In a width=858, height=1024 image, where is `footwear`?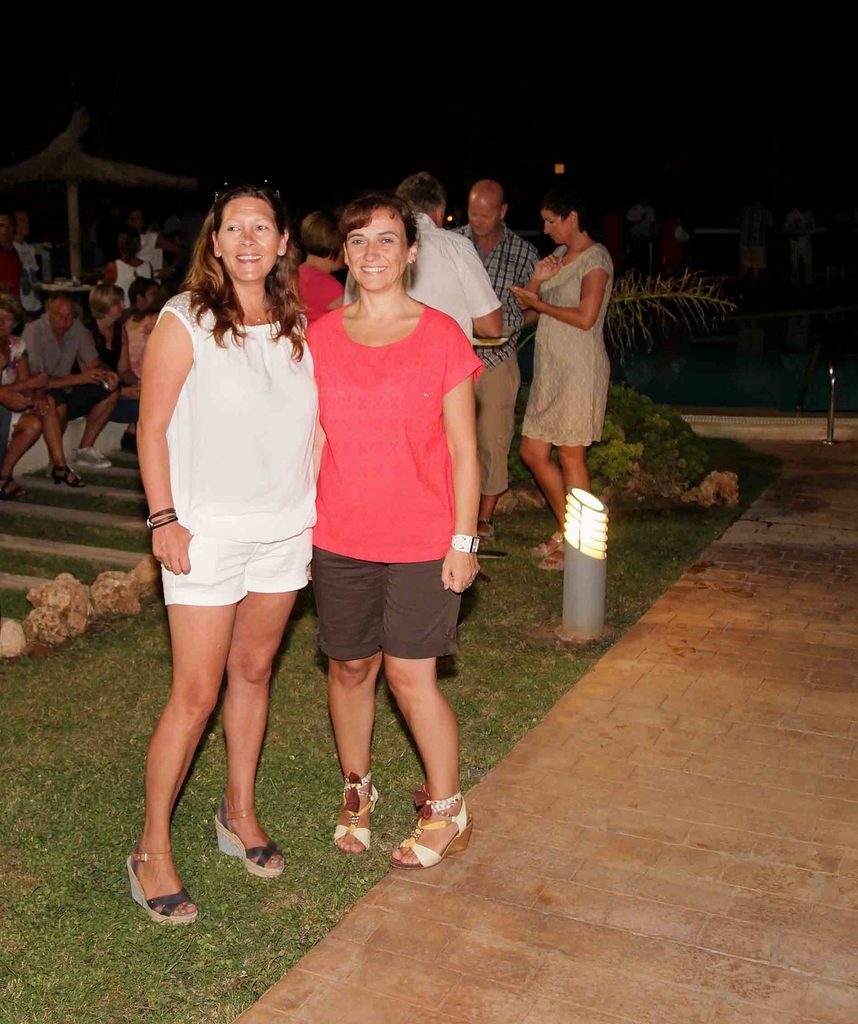
left=0, top=476, right=23, bottom=498.
